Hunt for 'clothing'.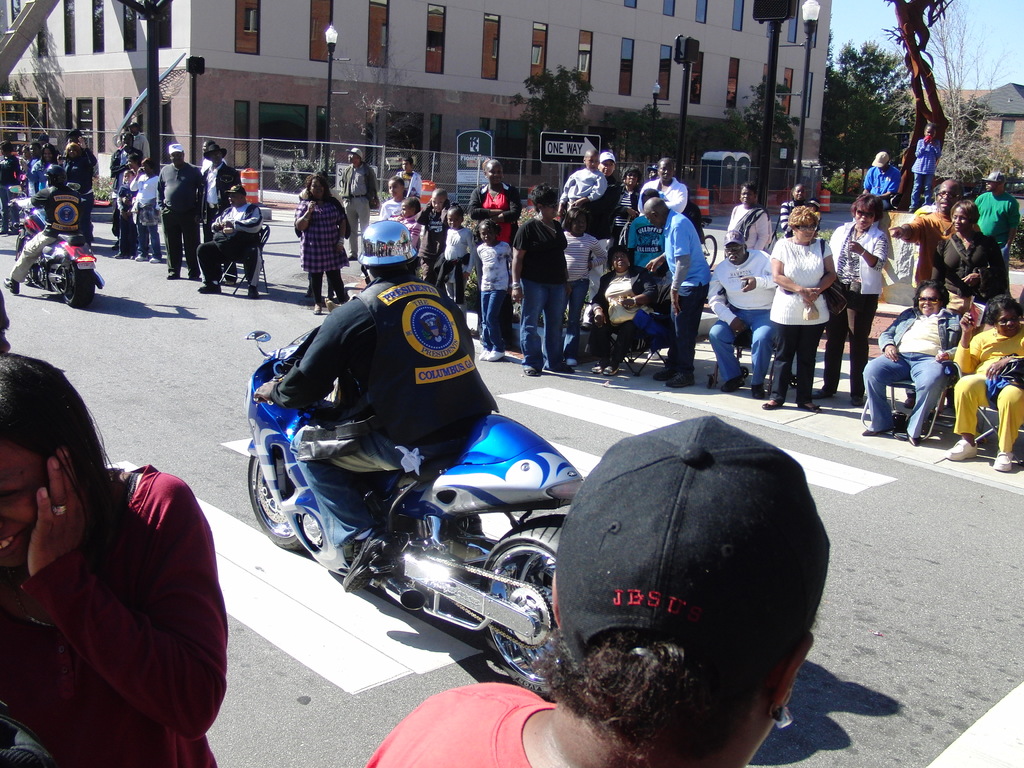
Hunted down at [left=511, top=219, right=566, bottom=363].
